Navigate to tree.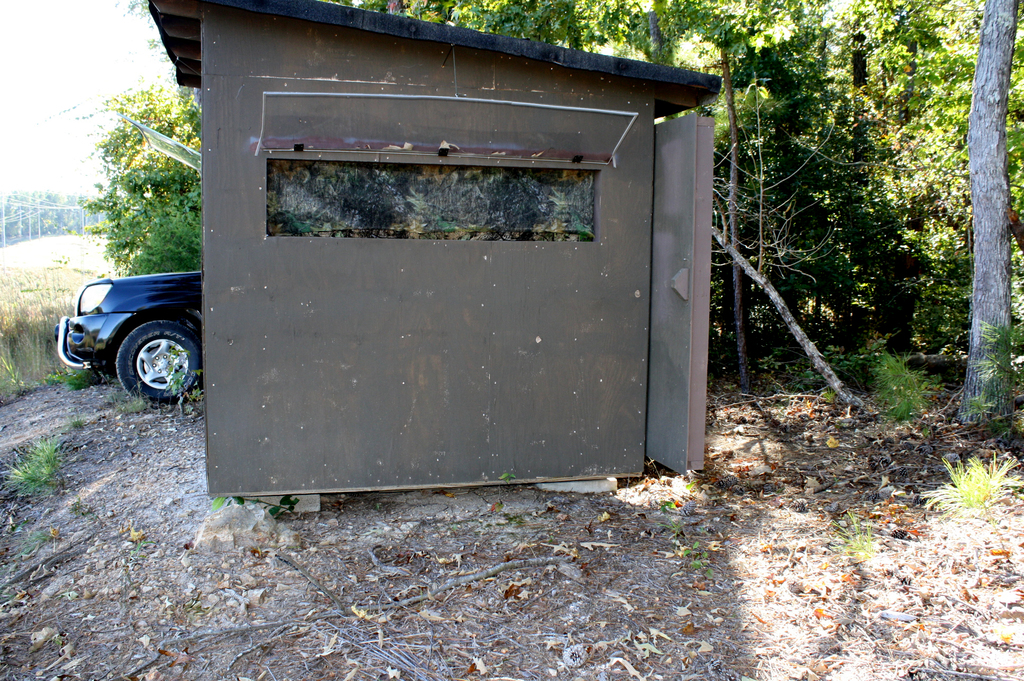
Navigation target: 440 0 816 380.
